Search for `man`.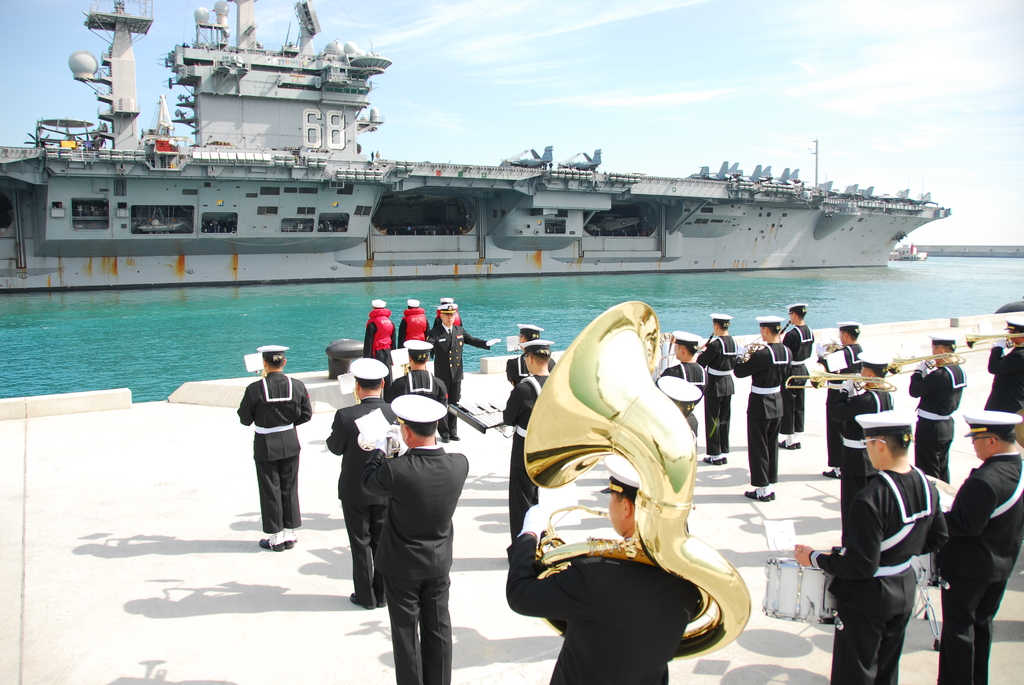
Found at [x1=819, y1=324, x2=866, y2=473].
